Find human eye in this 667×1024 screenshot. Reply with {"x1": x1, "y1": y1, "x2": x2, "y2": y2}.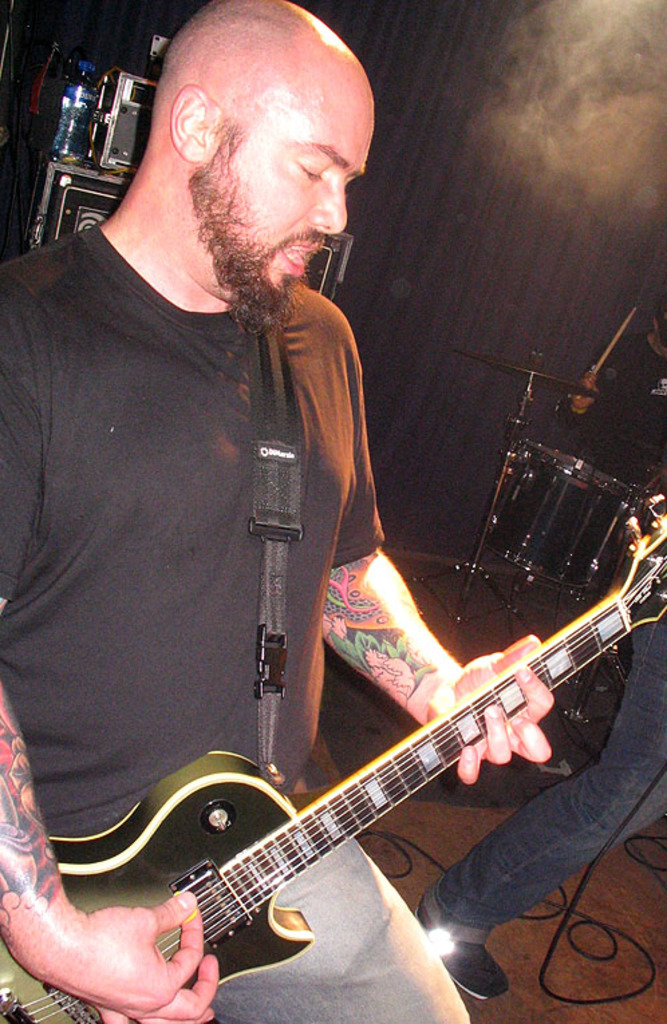
{"x1": 301, "y1": 154, "x2": 325, "y2": 183}.
